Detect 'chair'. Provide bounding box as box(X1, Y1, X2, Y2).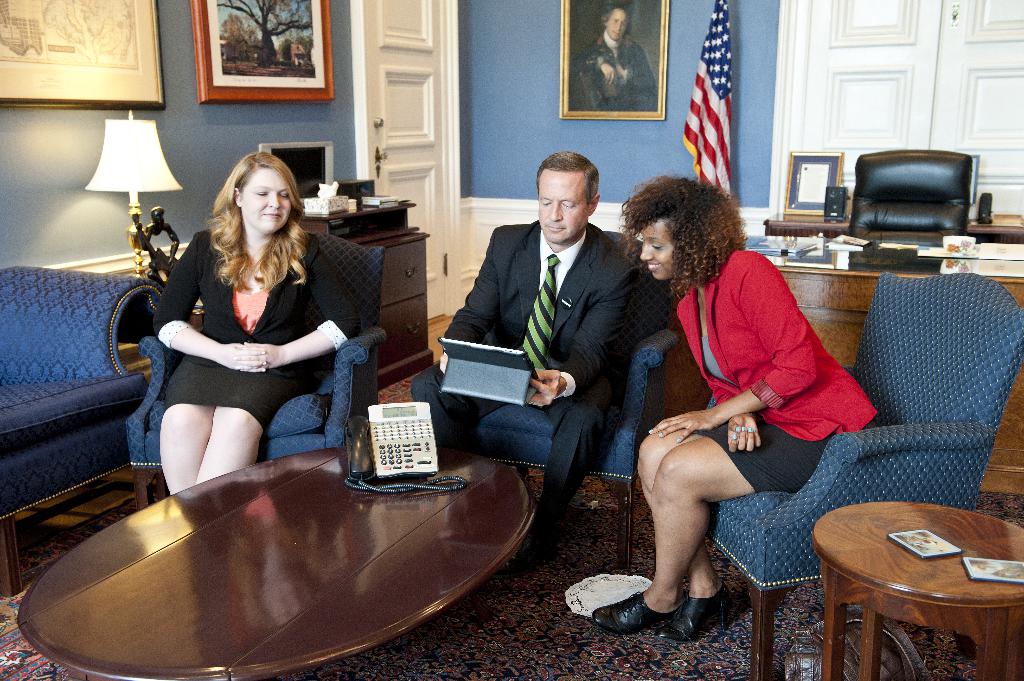
box(124, 231, 388, 513).
